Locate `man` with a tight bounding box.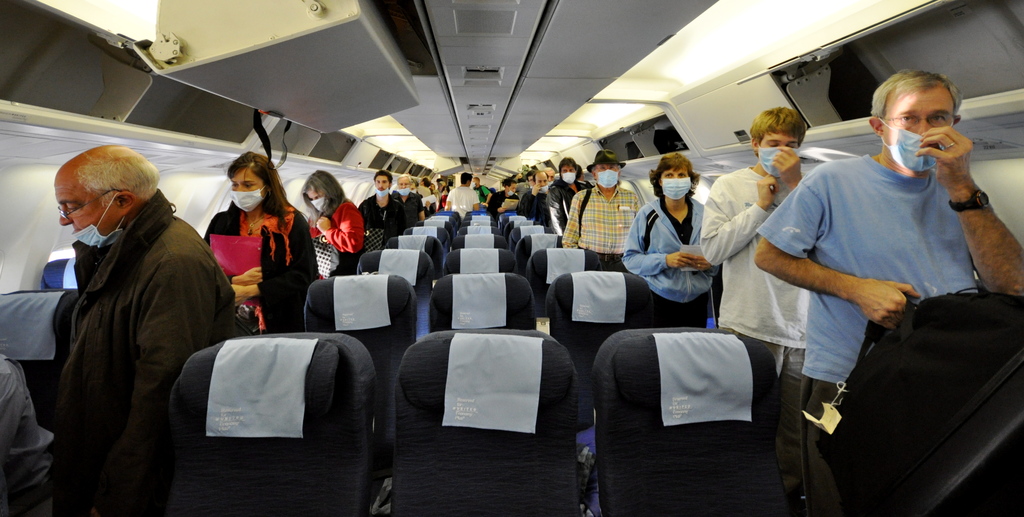
locate(444, 172, 483, 215).
